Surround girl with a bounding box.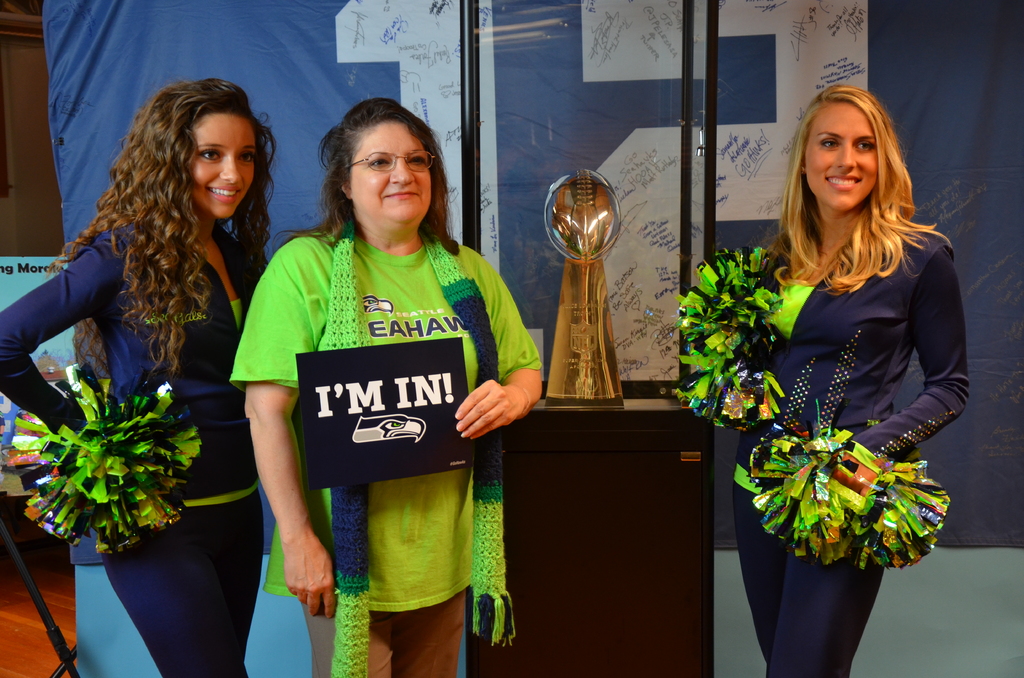
(236,99,546,677).
